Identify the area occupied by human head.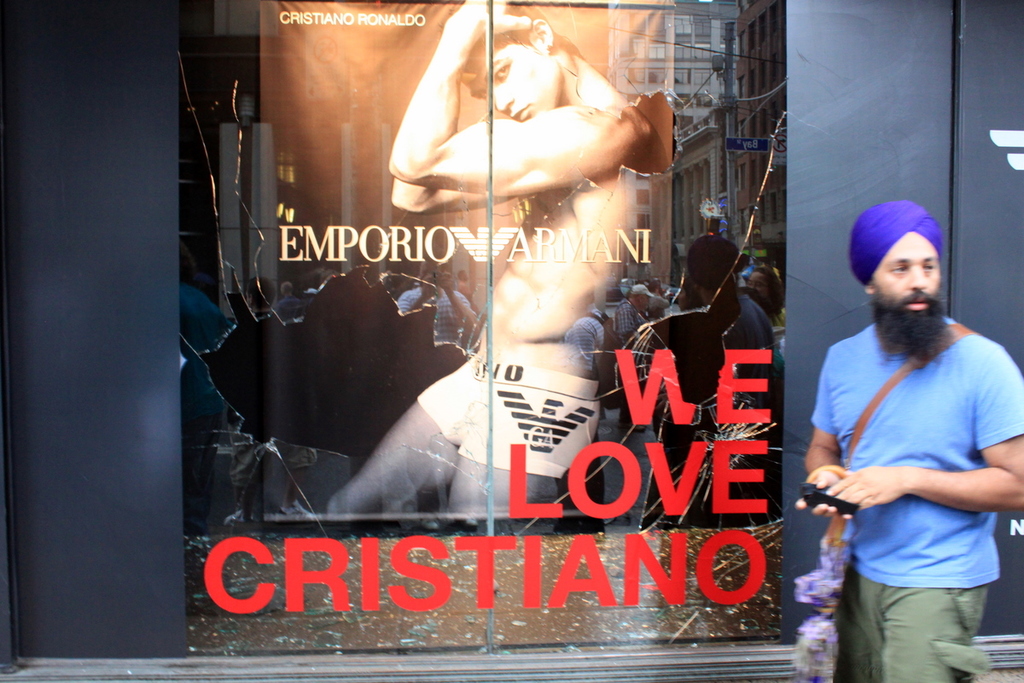
Area: 459/4/573/118.
